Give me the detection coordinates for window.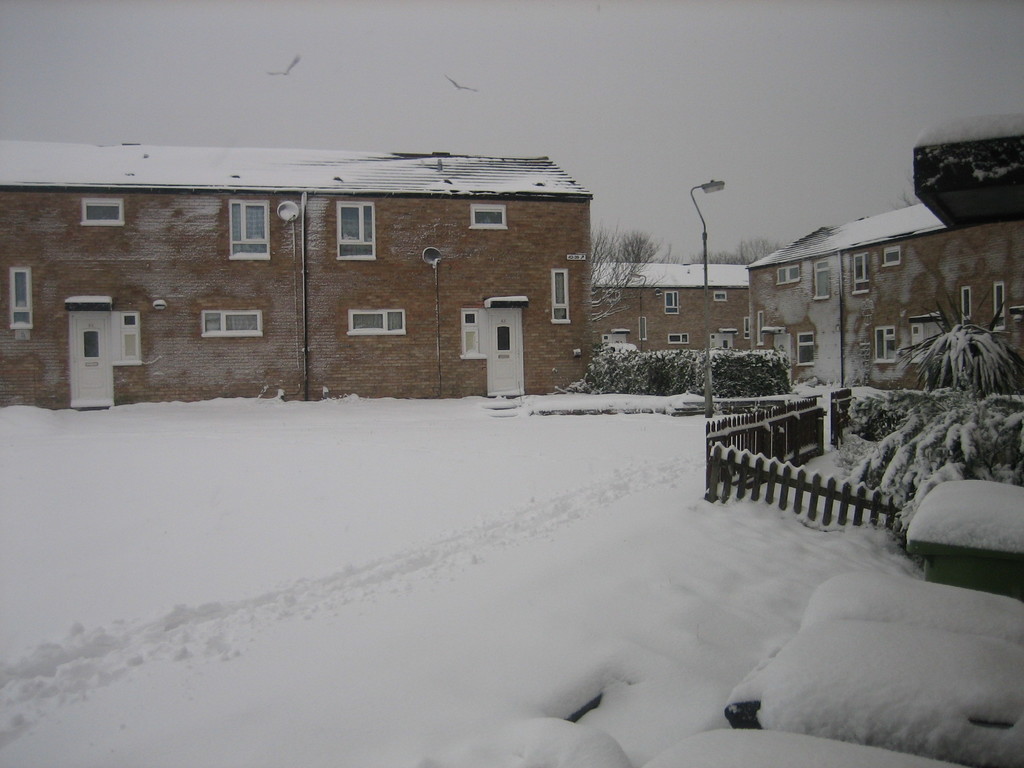
<bbox>347, 305, 410, 332</bbox>.
